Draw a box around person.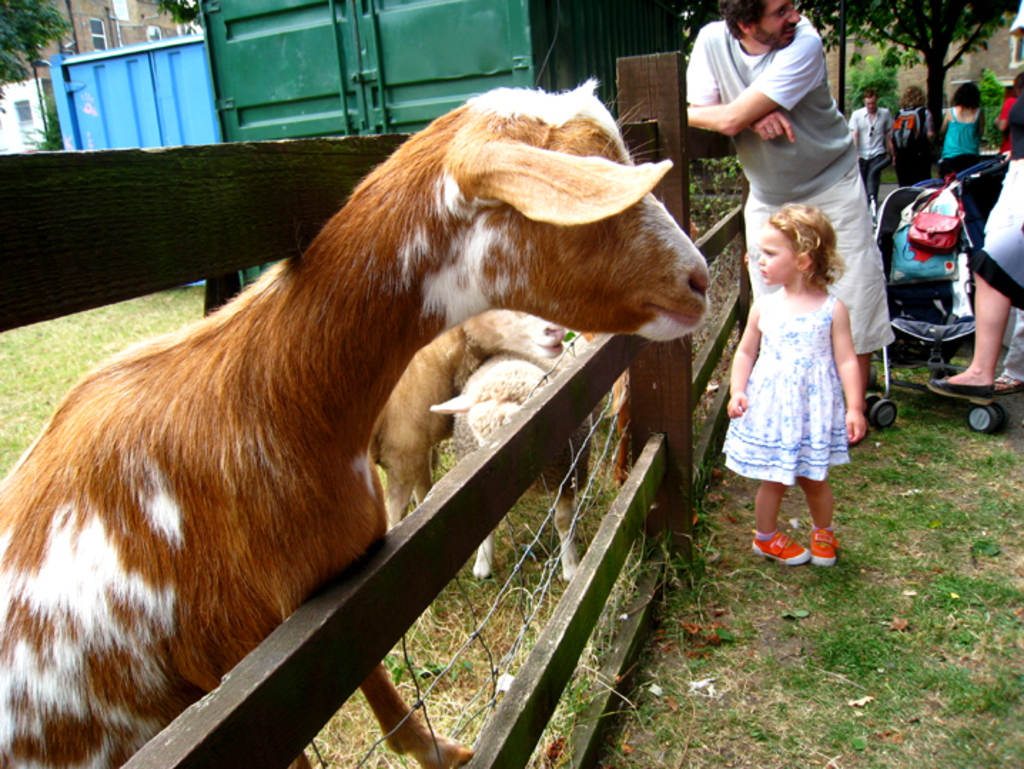
924,215,1023,405.
